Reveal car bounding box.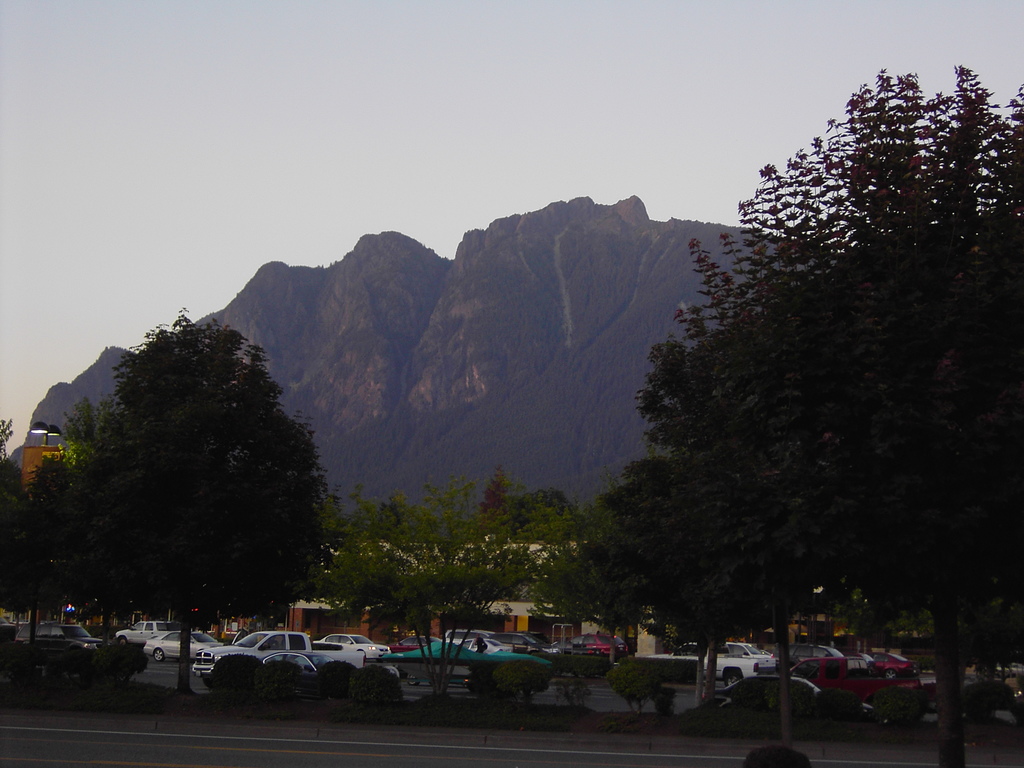
Revealed: BBox(872, 650, 918, 681).
